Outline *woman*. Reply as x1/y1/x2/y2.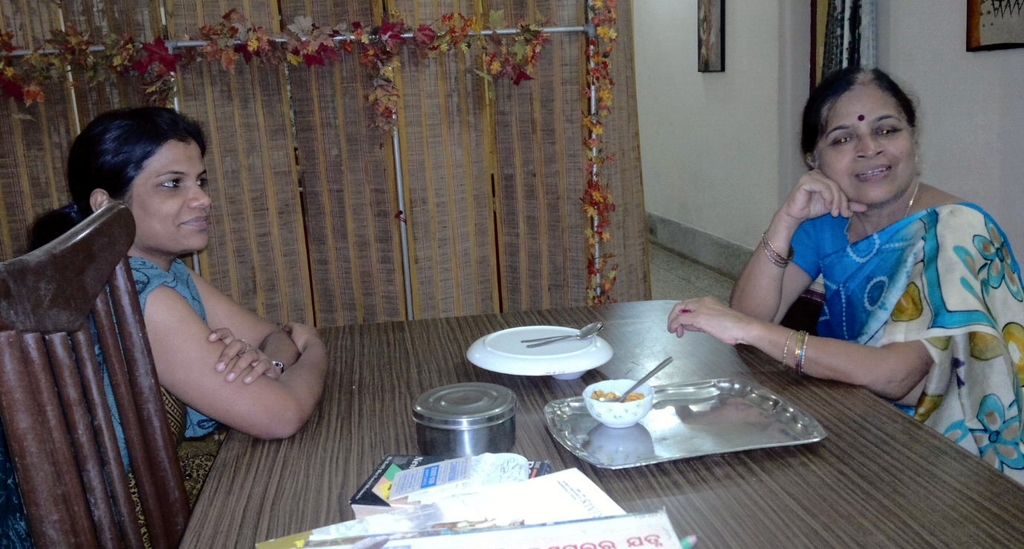
25/99/319/516.
